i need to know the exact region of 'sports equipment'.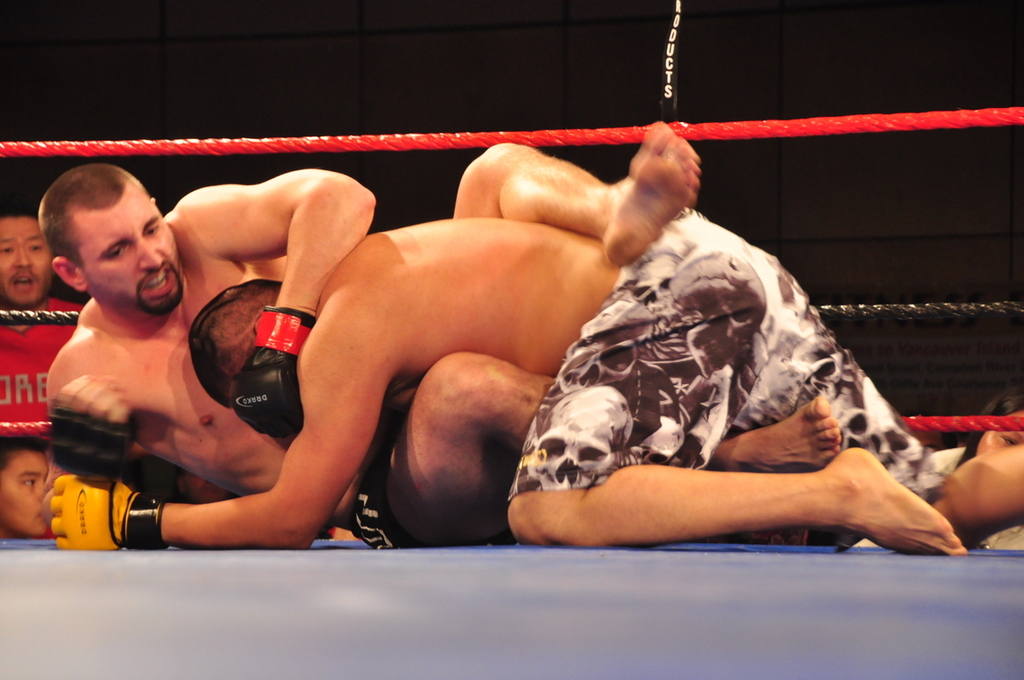
Region: select_region(43, 408, 133, 488).
